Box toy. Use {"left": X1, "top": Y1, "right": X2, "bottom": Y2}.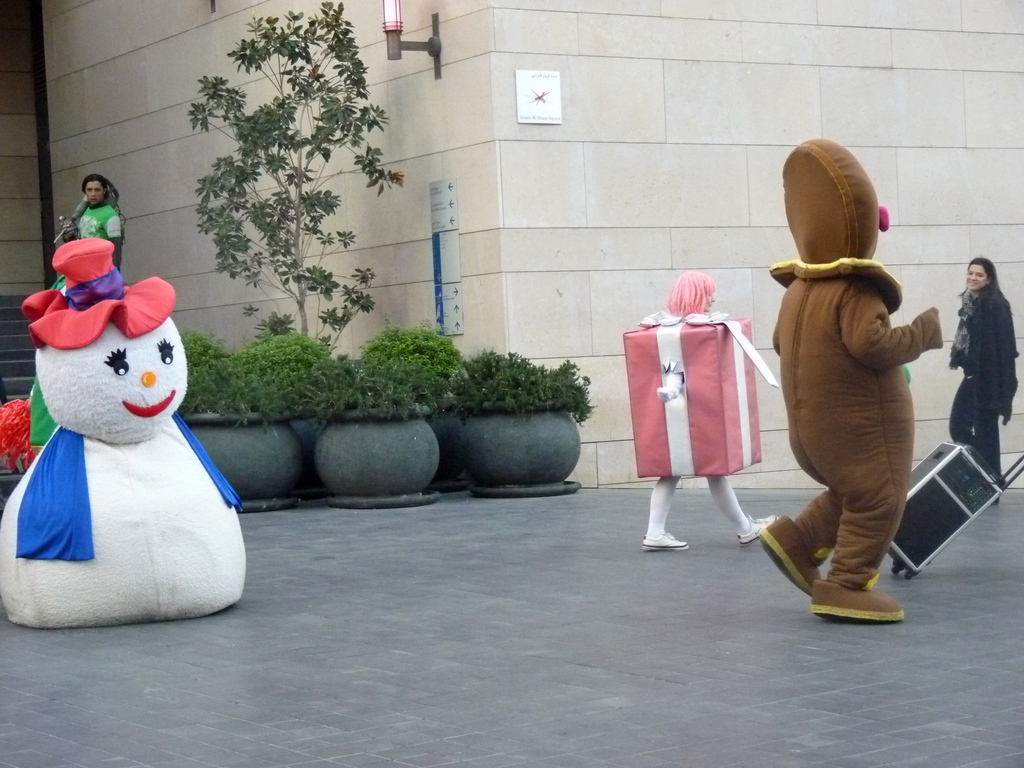
{"left": 4, "top": 244, "right": 244, "bottom": 609}.
